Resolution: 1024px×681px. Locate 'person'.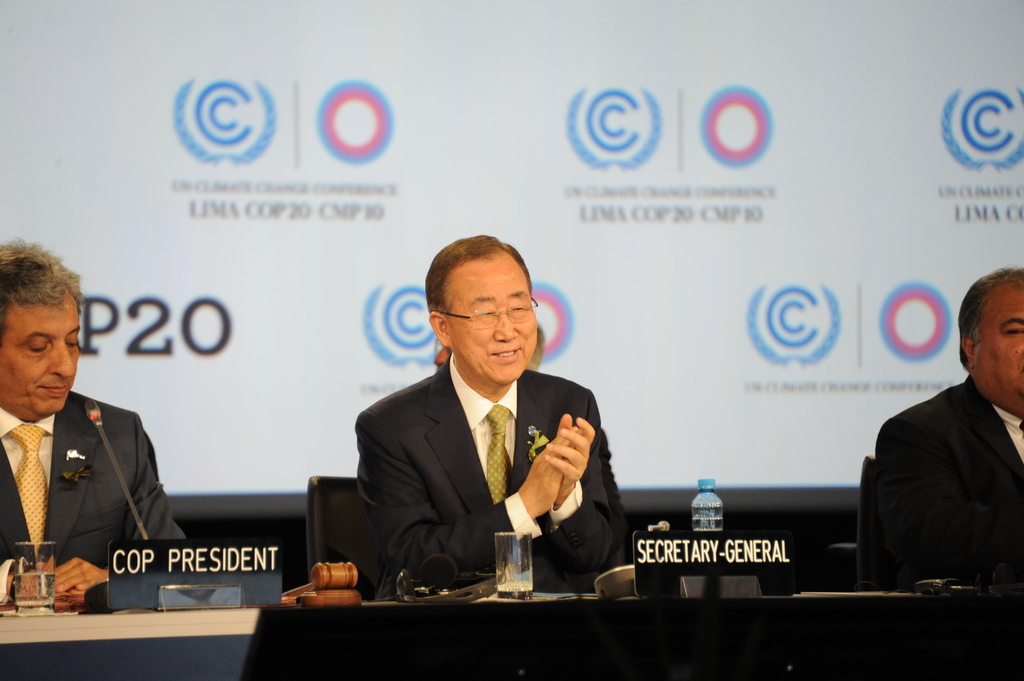
rect(0, 239, 190, 607).
